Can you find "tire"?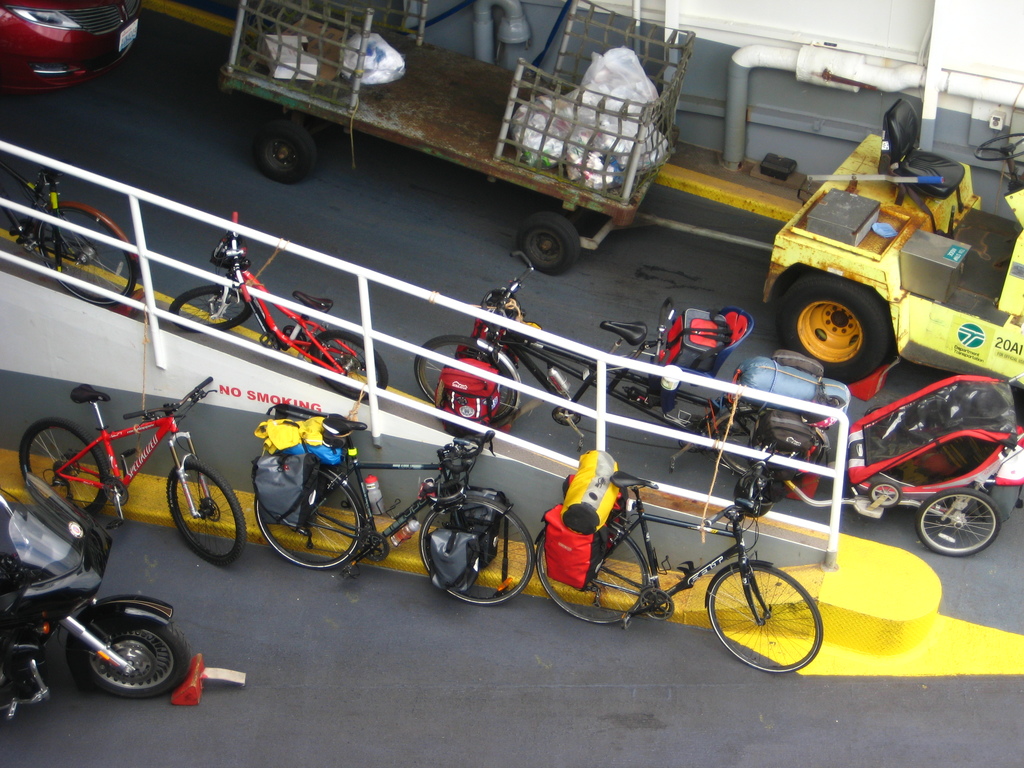
Yes, bounding box: rect(708, 403, 828, 483).
